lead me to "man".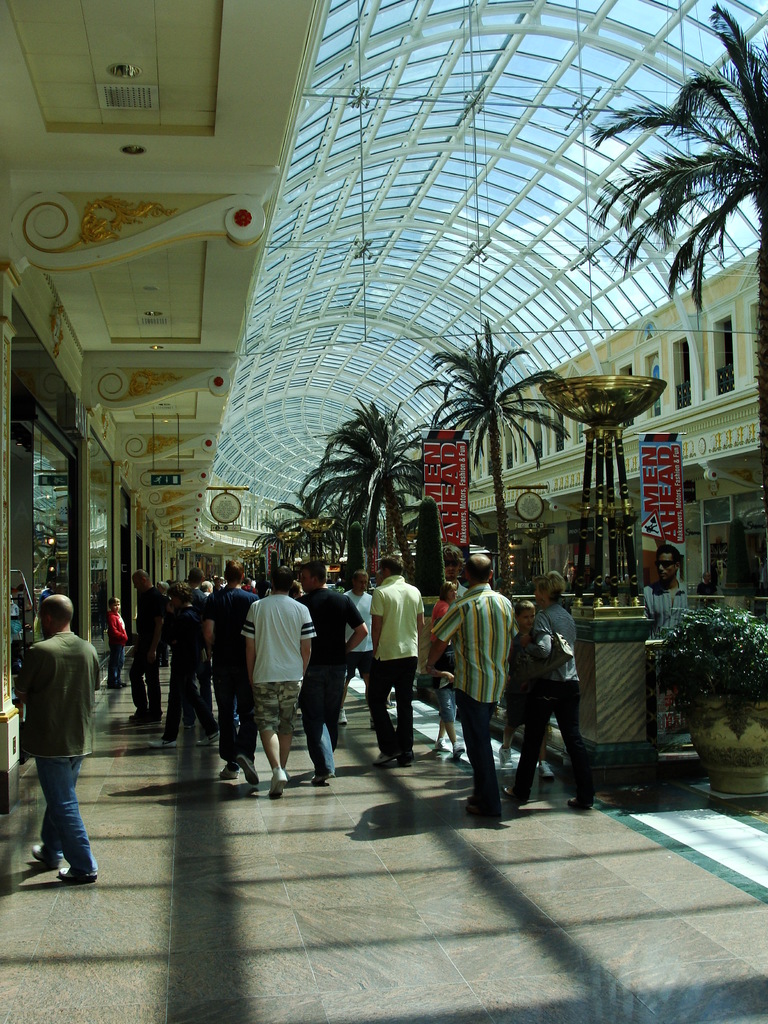
Lead to x1=436 y1=541 x2=477 y2=694.
